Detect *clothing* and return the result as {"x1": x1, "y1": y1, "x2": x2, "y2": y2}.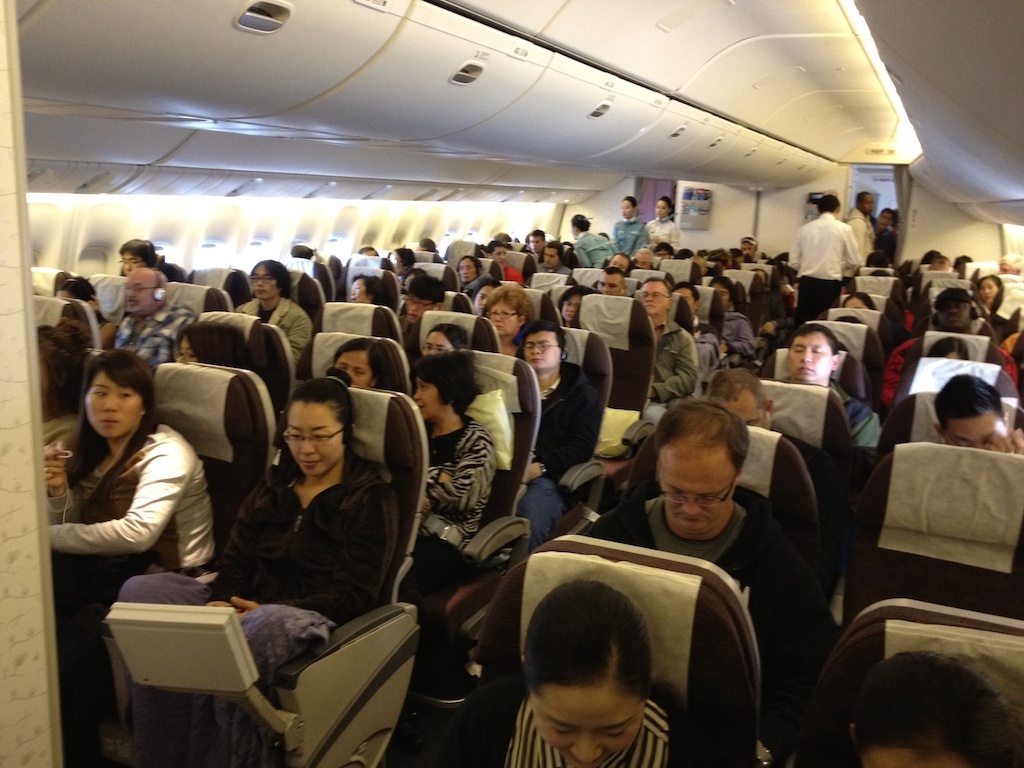
{"x1": 112, "y1": 309, "x2": 190, "y2": 379}.
